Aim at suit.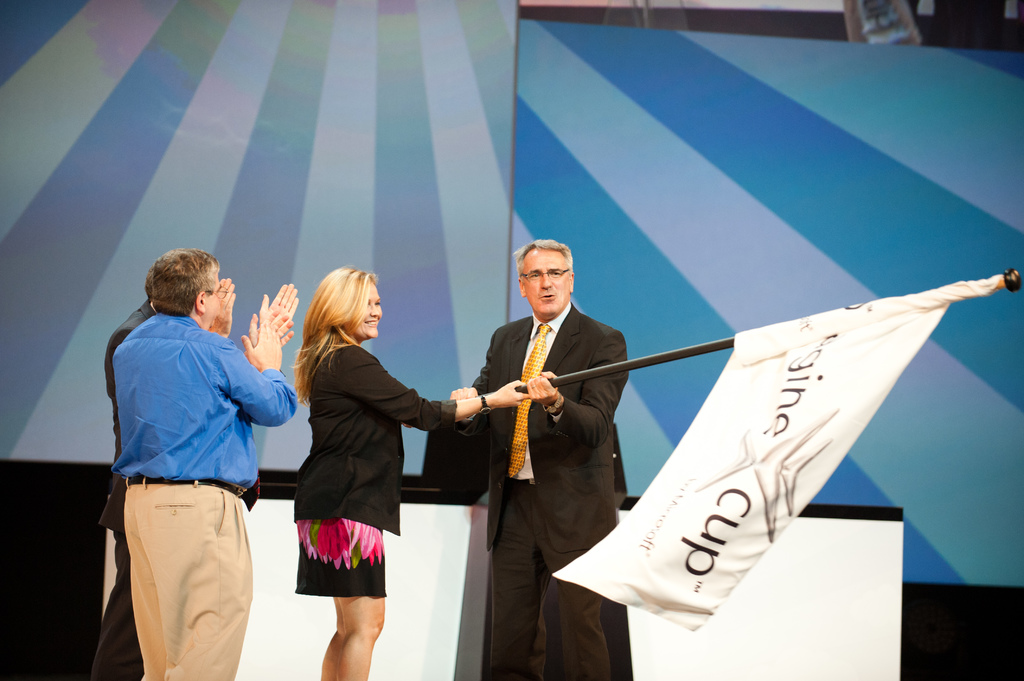
Aimed at 85 297 157 680.
